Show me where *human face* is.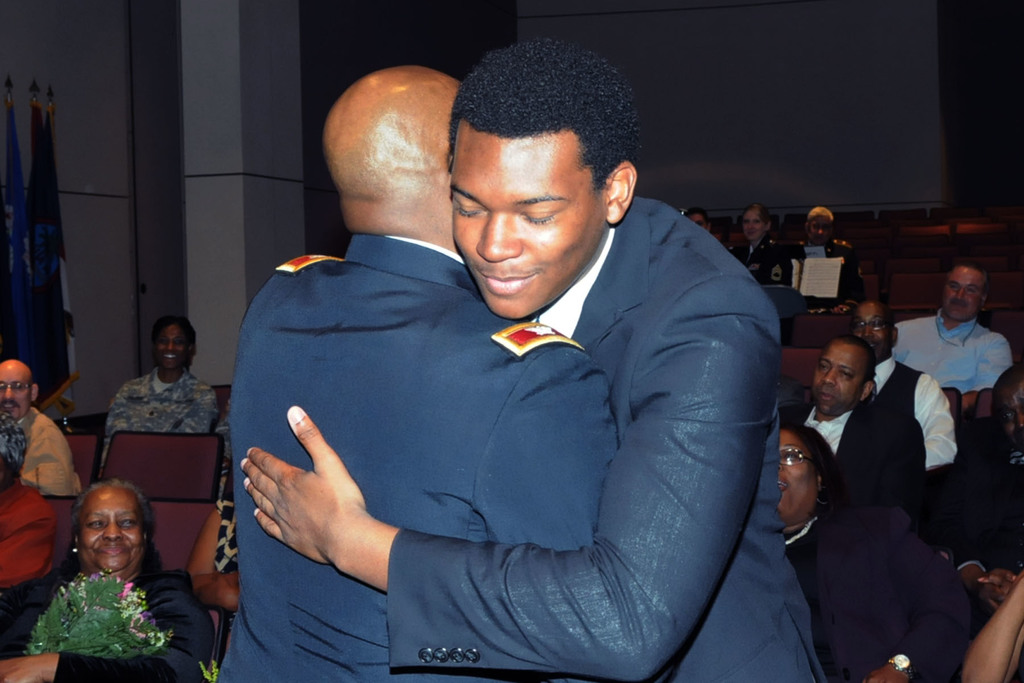
*human face* is at crop(158, 320, 190, 365).
